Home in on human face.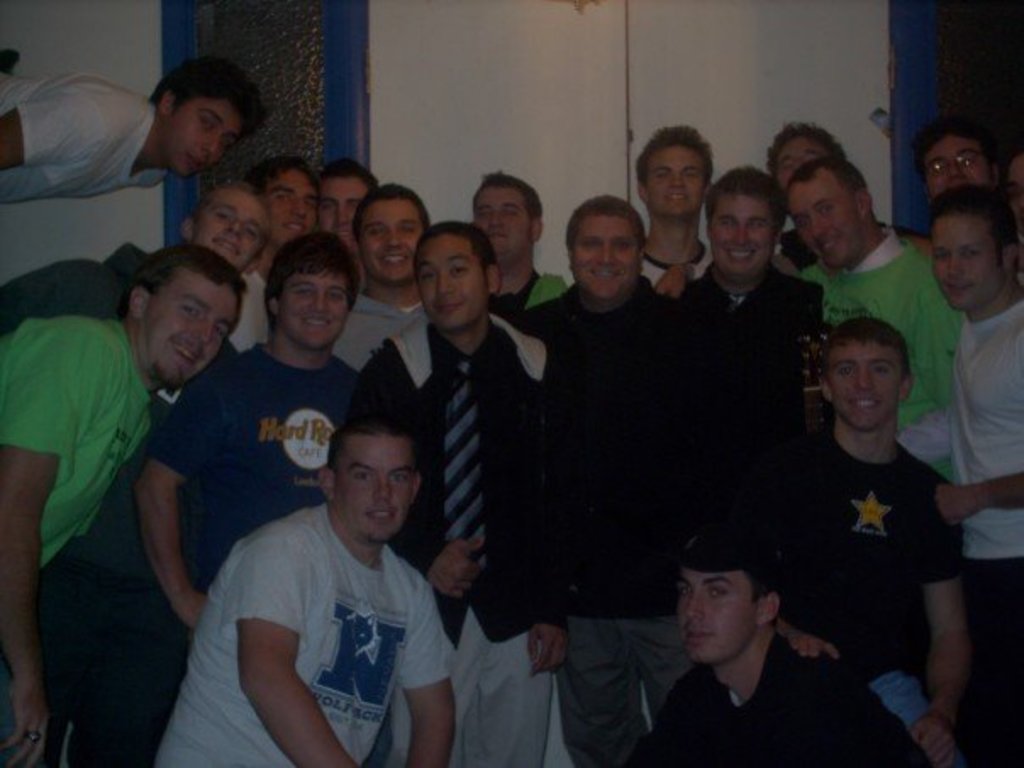
Homed in at bbox=[341, 436, 414, 541].
